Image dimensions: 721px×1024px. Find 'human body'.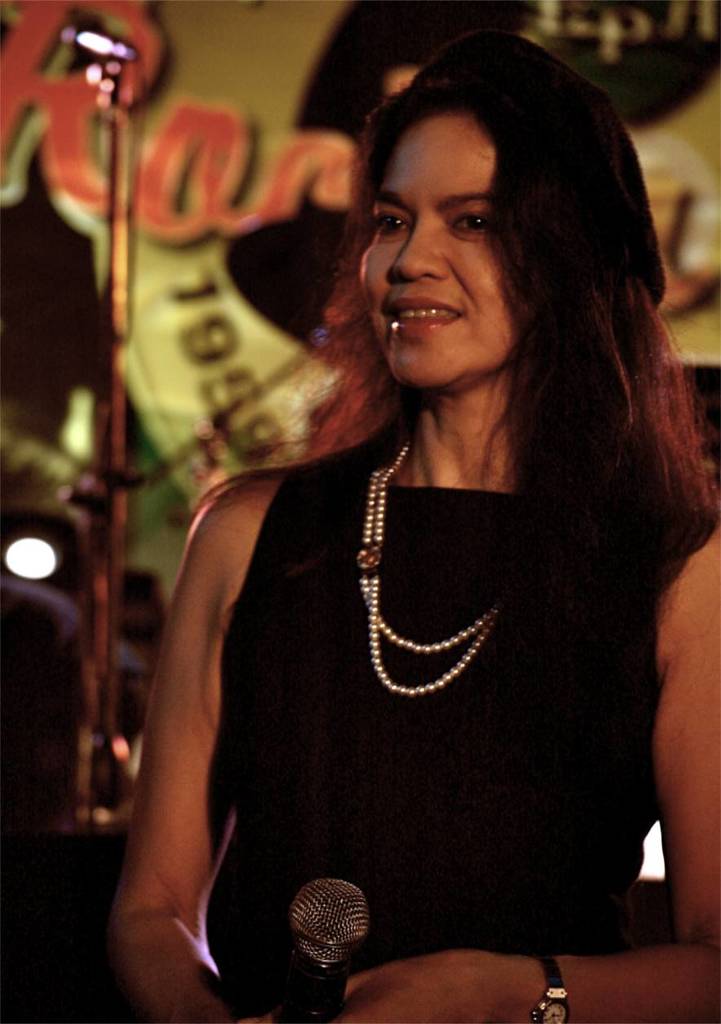
105:37:716:1019.
